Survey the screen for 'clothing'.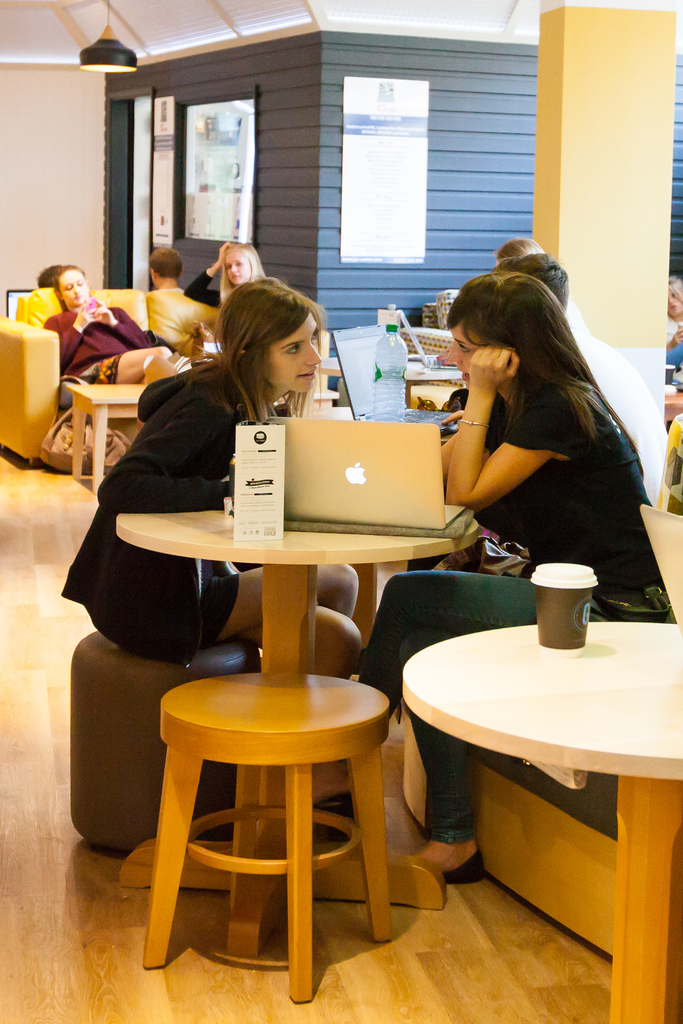
Survey found: (560, 303, 672, 513).
